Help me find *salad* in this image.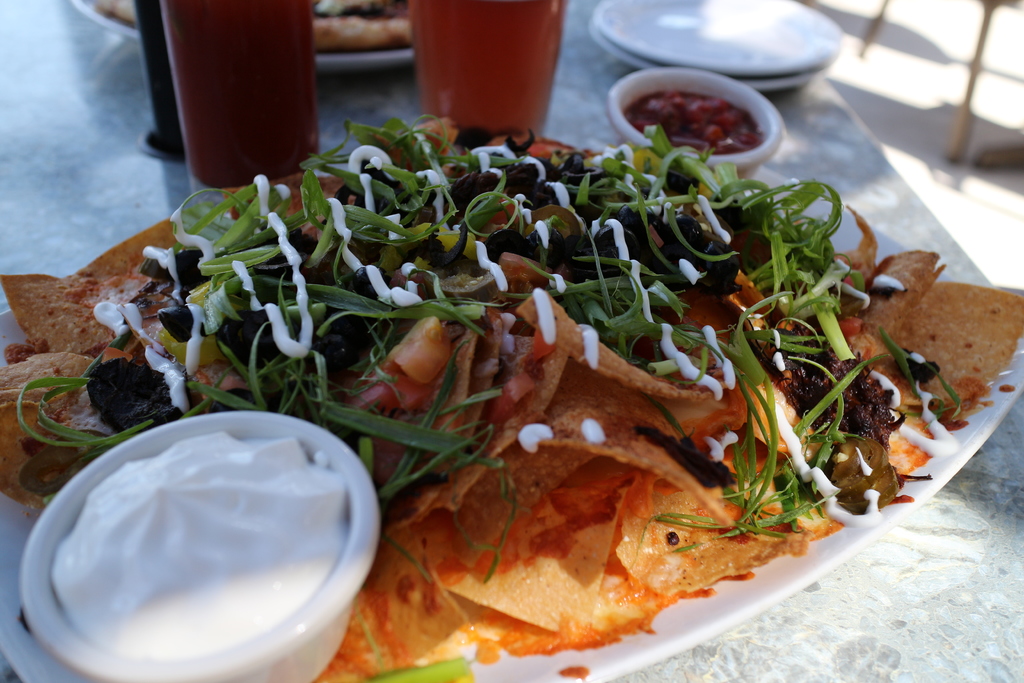
Found it: bbox=[70, 115, 1002, 668].
